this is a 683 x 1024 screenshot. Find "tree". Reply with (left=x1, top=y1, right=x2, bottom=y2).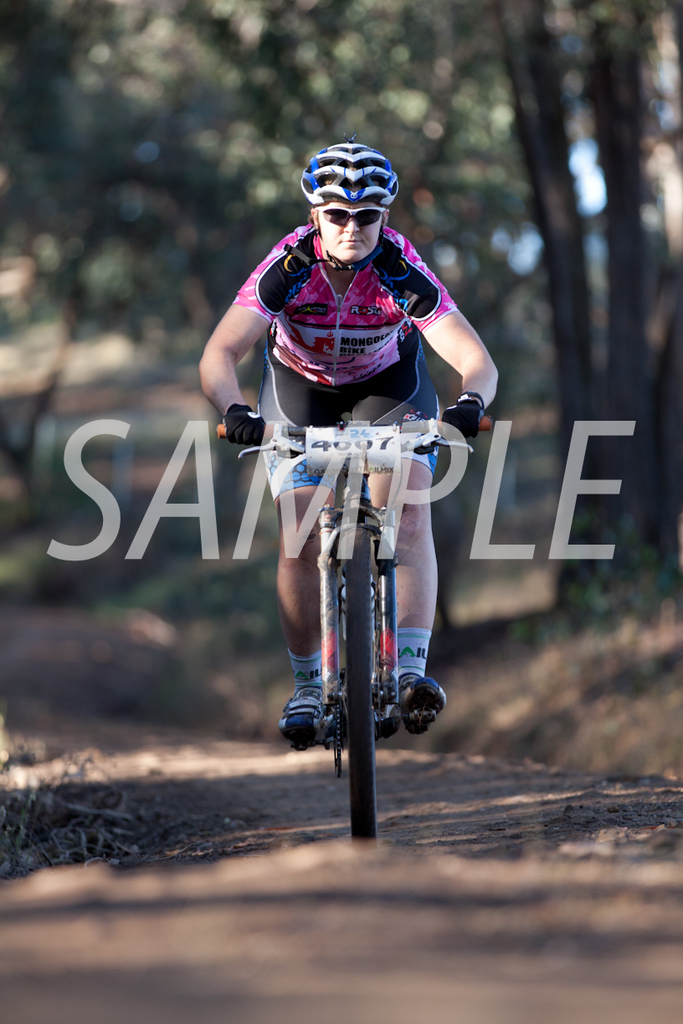
(left=488, top=0, right=612, bottom=596).
